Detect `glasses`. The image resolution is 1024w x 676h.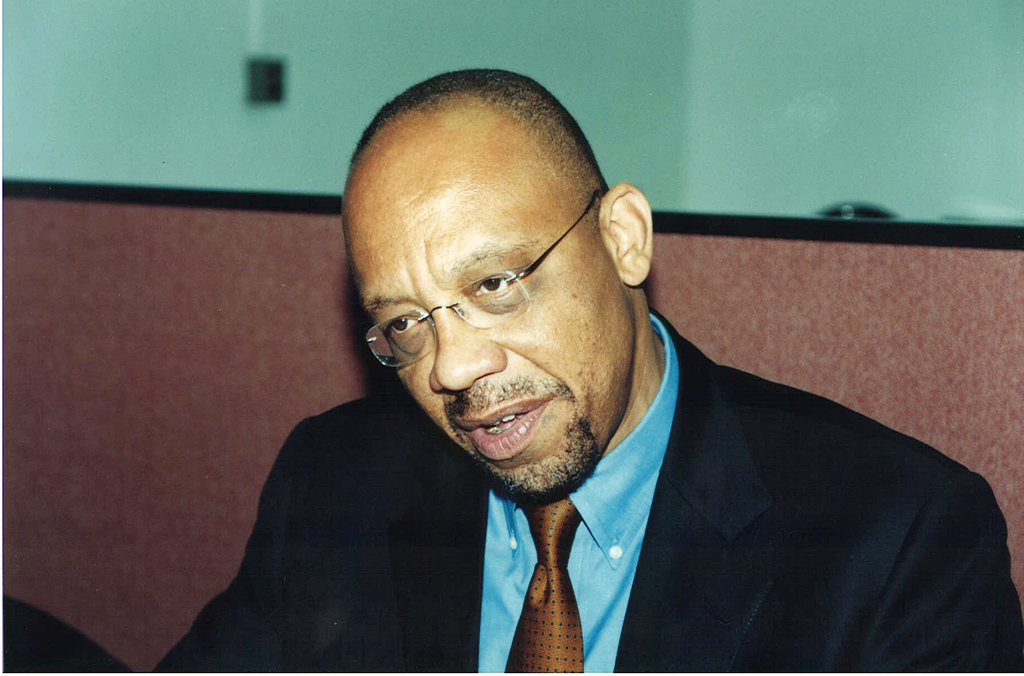
Rect(362, 240, 611, 342).
